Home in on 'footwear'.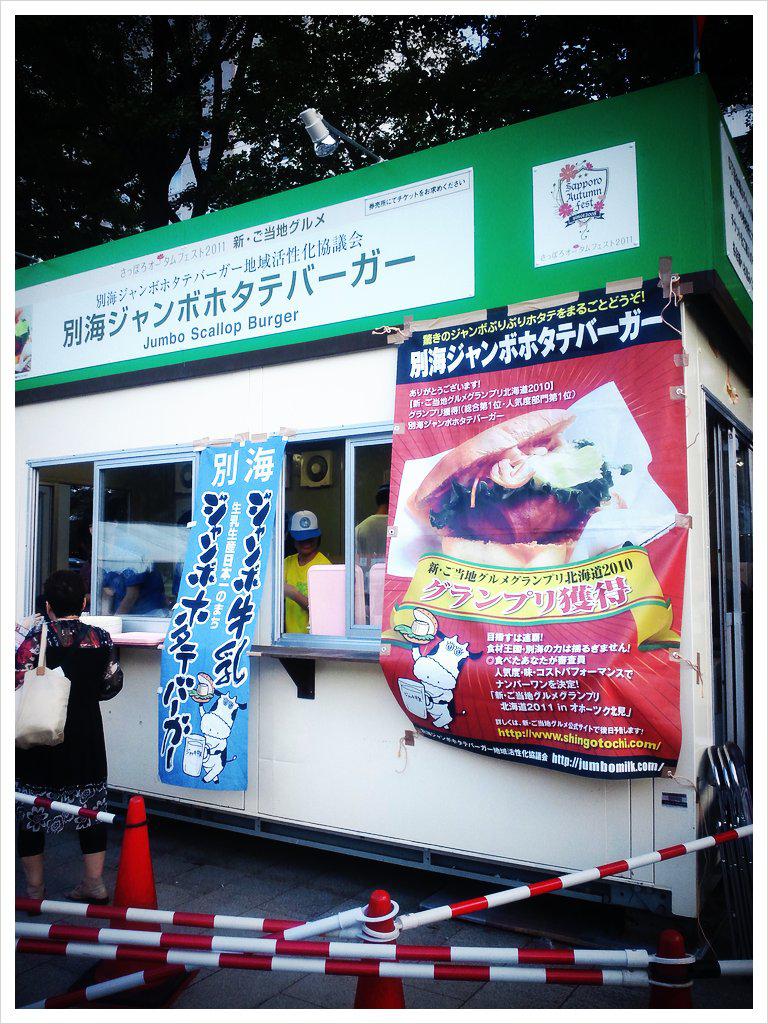
Homed in at <box>65,880,114,903</box>.
